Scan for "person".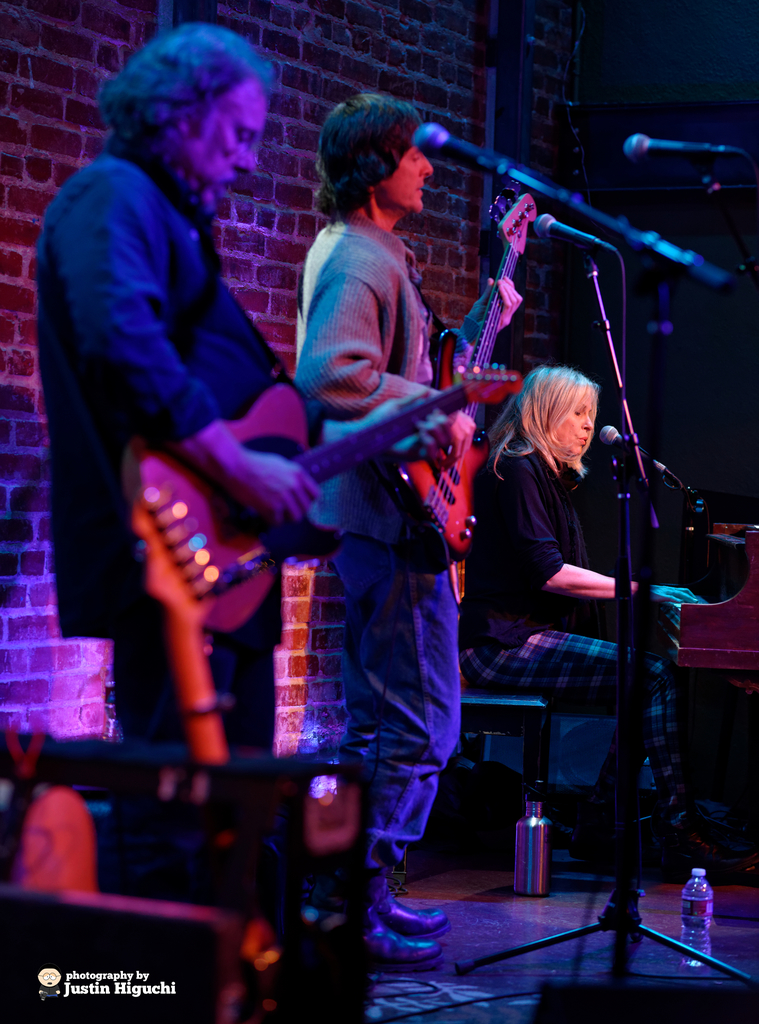
Scan result: 32:24:457:757.
